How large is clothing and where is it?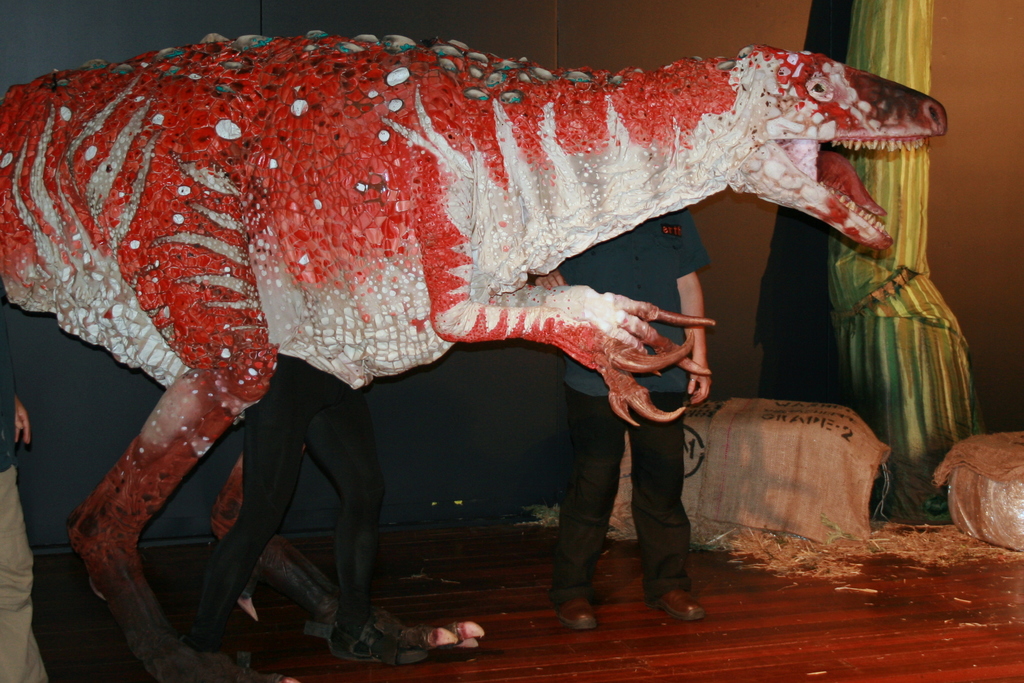
Bounding box: crop(557, 207, 708, 603).
